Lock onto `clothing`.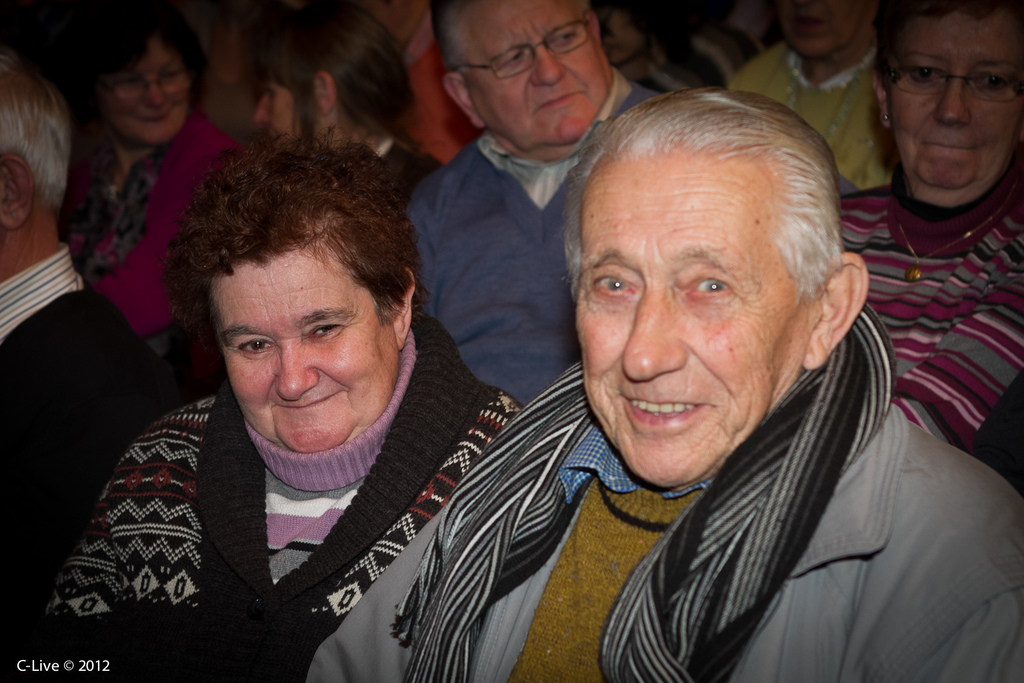
Locked: 0,243,148,682.
